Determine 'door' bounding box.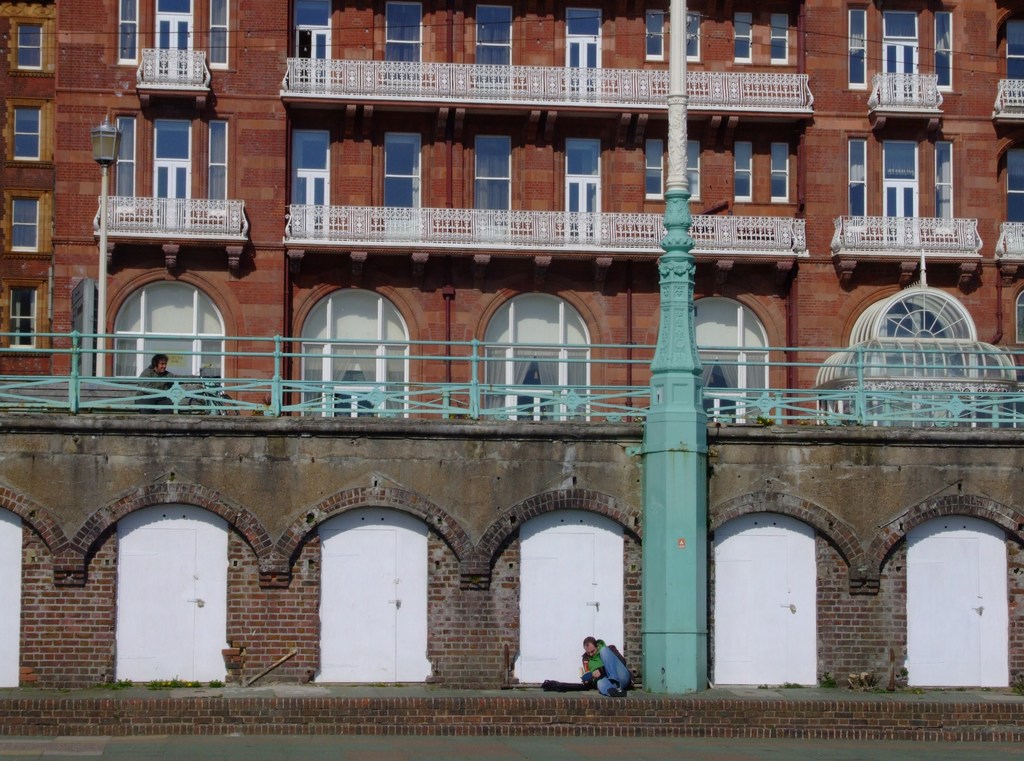
Determined: <region>155, 13, 190, 81</region>.
